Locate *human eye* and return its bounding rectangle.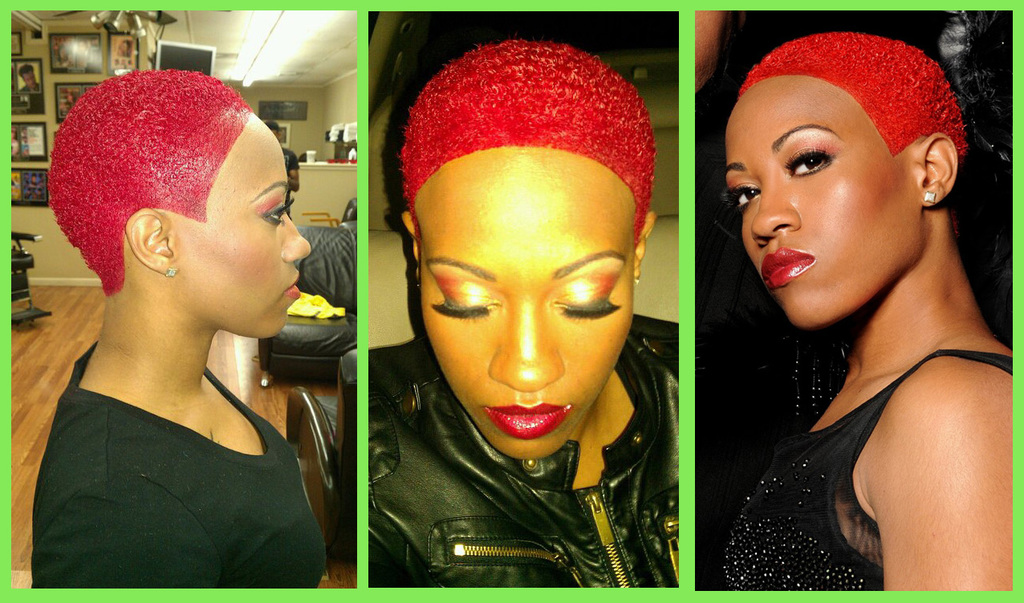
pyautogui.locateOnScreen(782, 118, 859, 181).
